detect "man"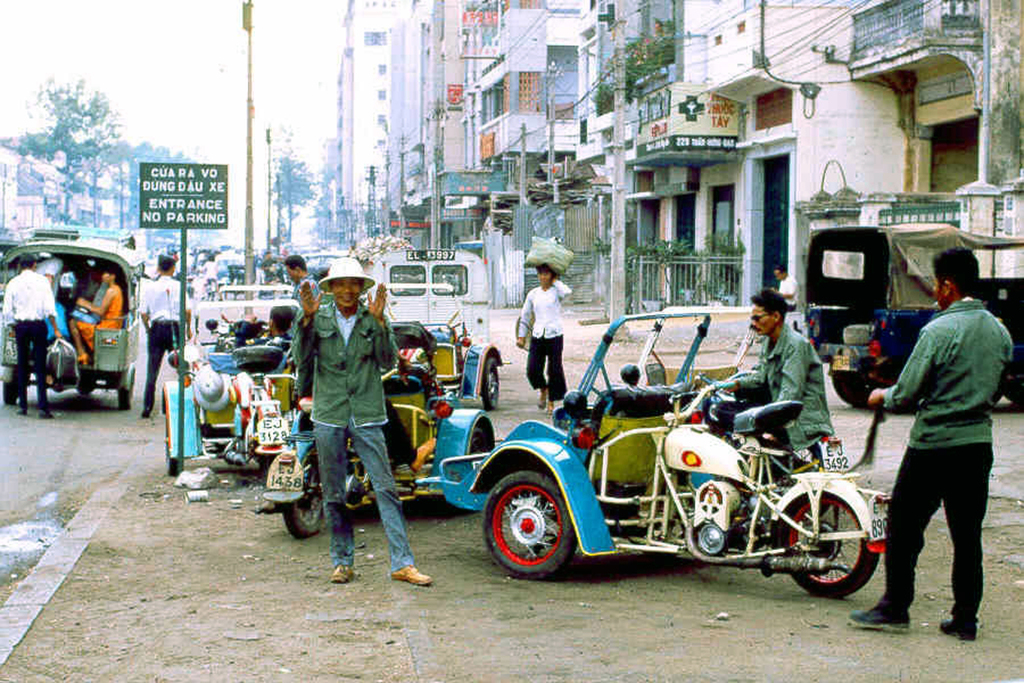
crop(0, 253, 64, 420)
